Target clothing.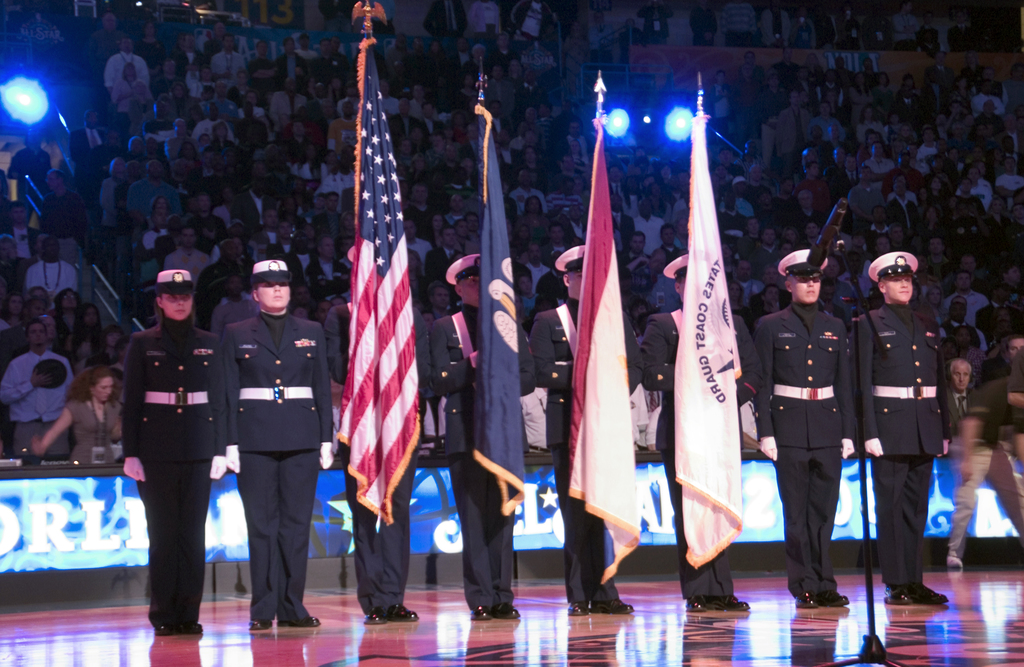
Target region: [x1=109, y1=75, x2=159, y2=111].
